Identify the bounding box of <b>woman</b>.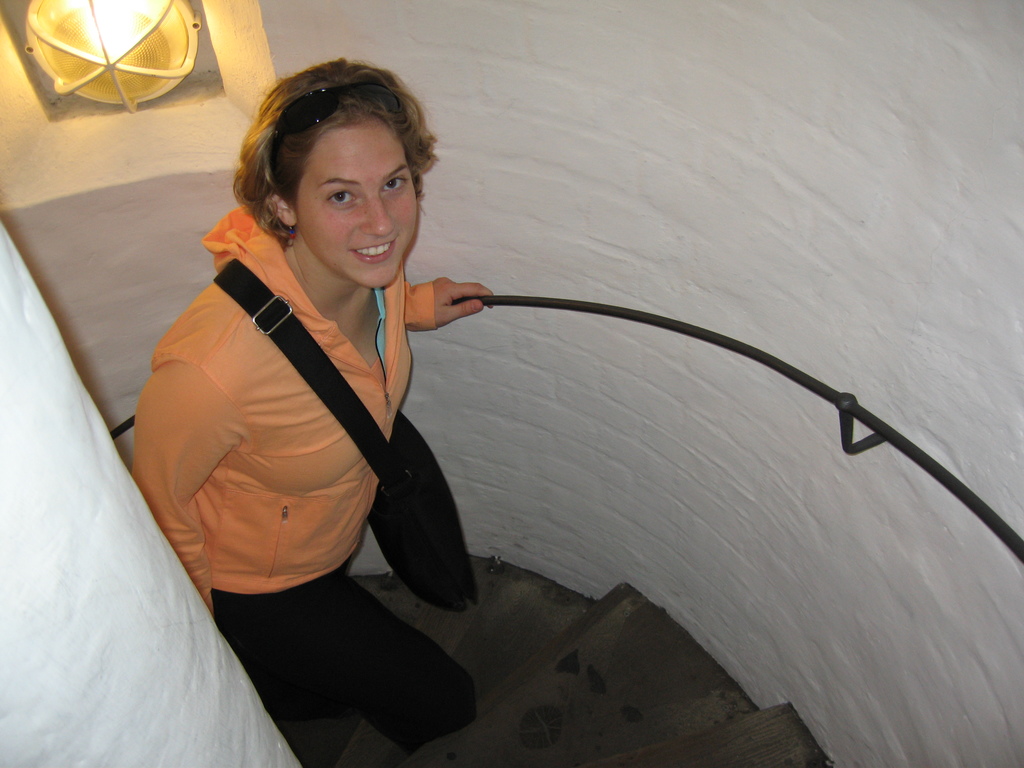
114,49,502,758.
